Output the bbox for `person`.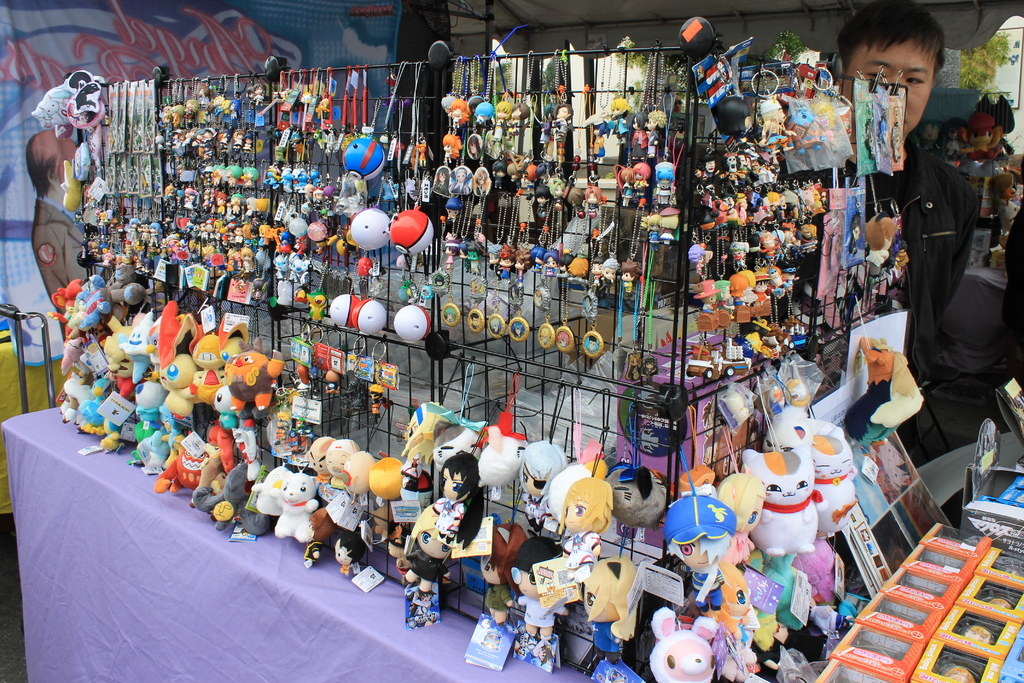
{"left": 182, "top": 190, "right": 199, "bottom": 209}.
